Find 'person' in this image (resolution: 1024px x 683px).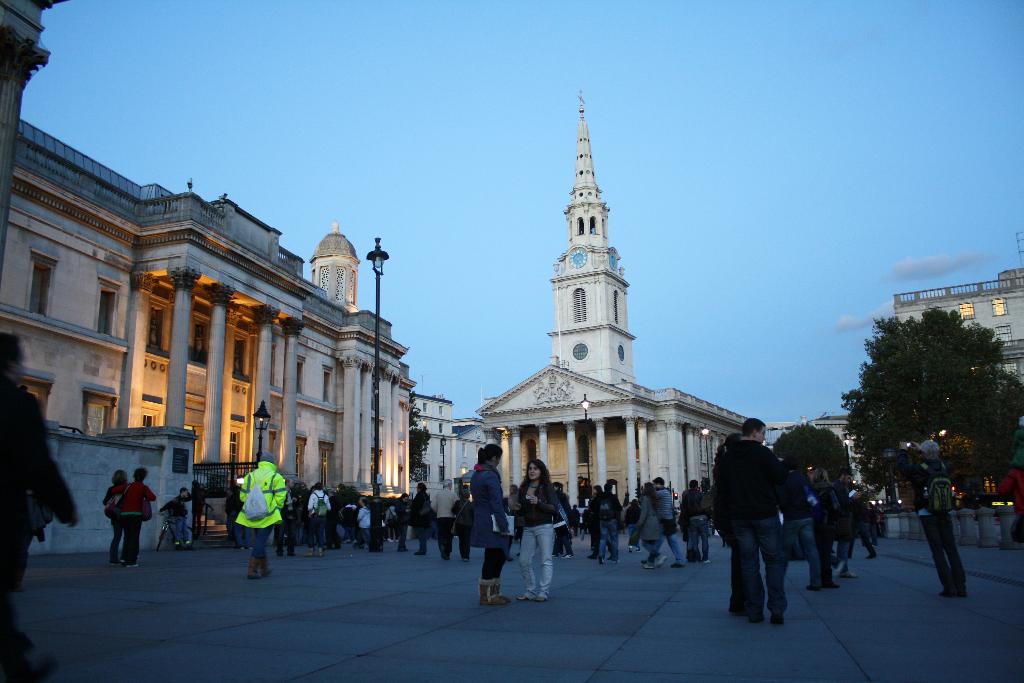
x1=832, y1=460, x2=861, y2=583.
